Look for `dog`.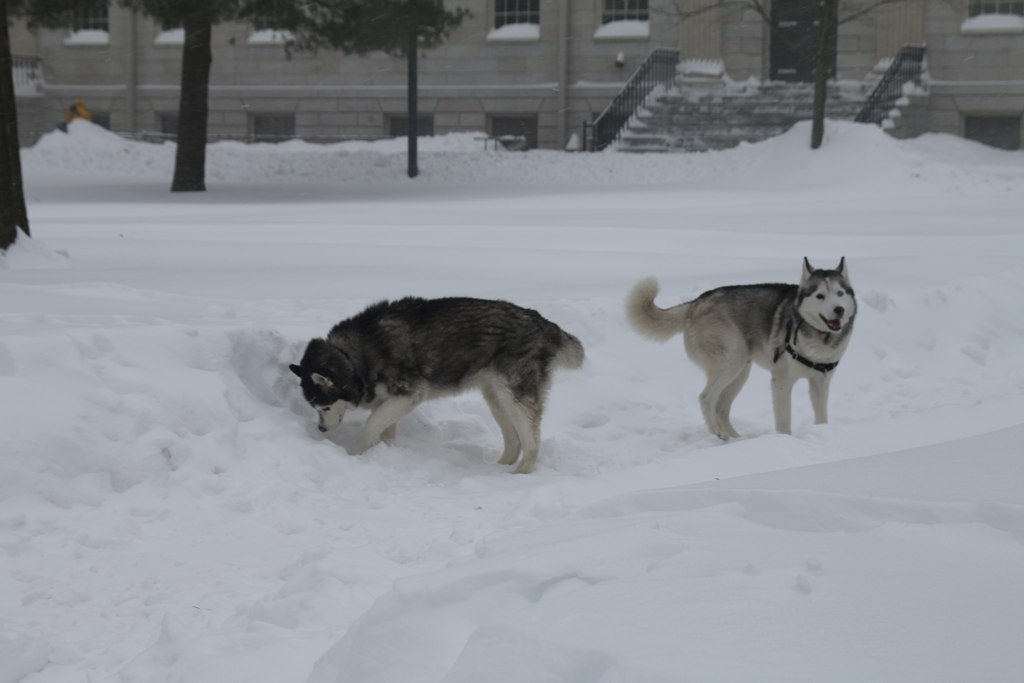
Found: <box>286,295,588,476</box>.
